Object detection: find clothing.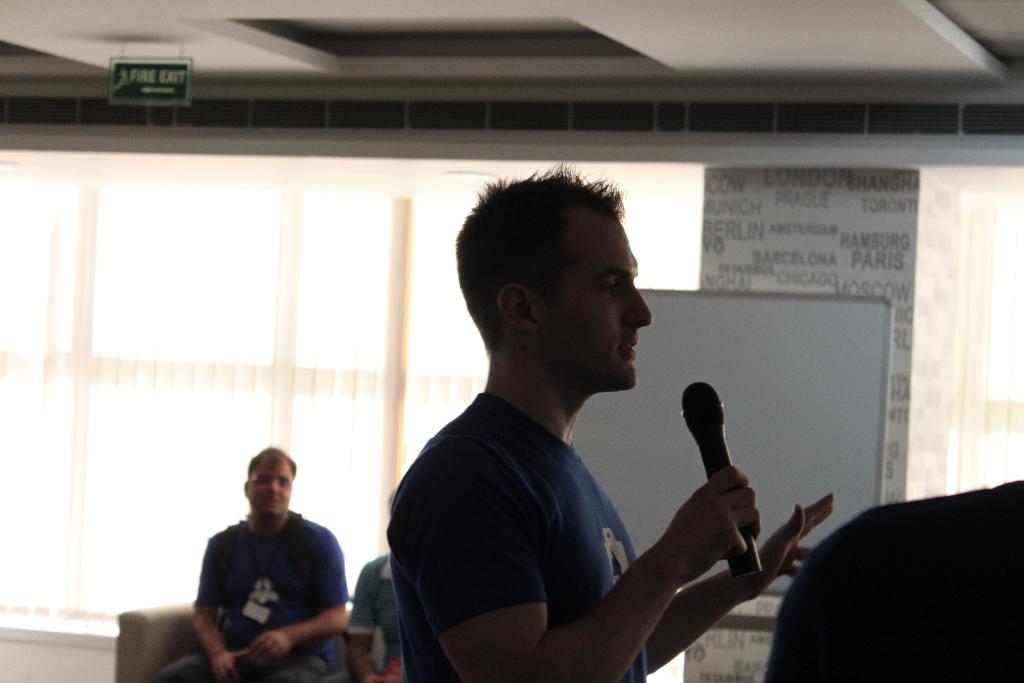
[385, 389, 647, 682].
